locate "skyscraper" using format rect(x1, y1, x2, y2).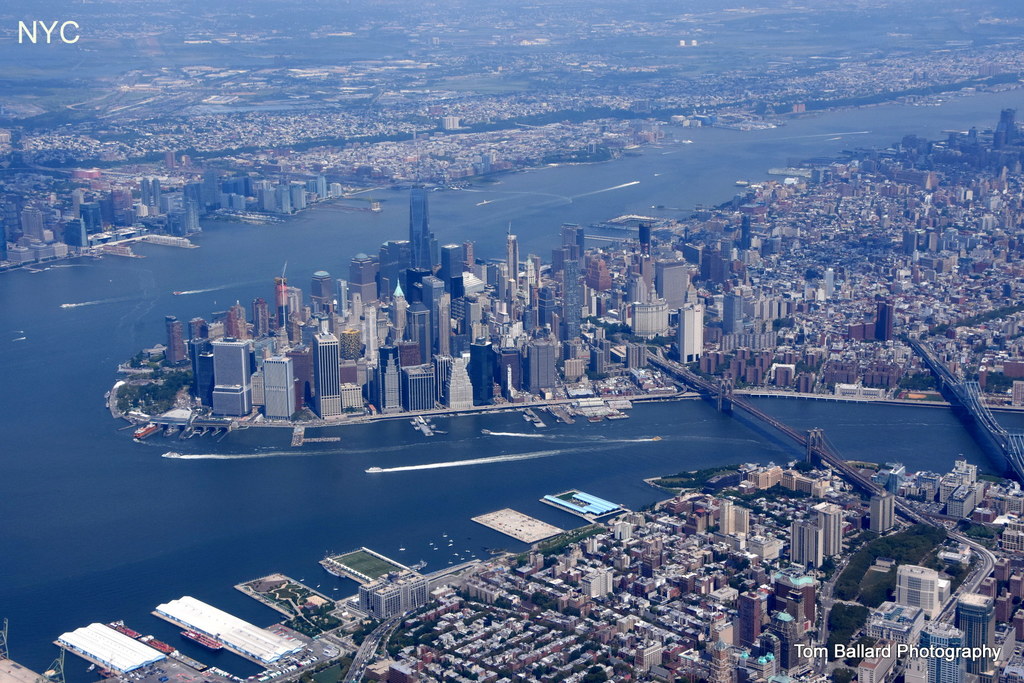
rect(504, 347, 524, 401).
